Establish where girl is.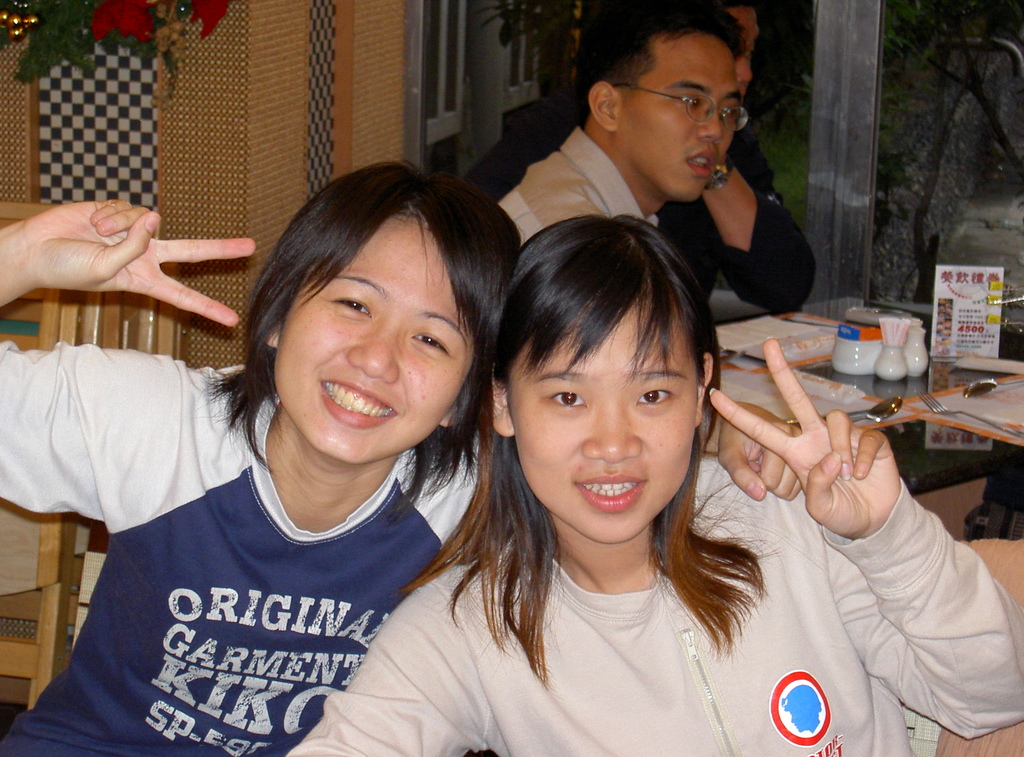
Established at l=0, t=198, r=804, b=756.
